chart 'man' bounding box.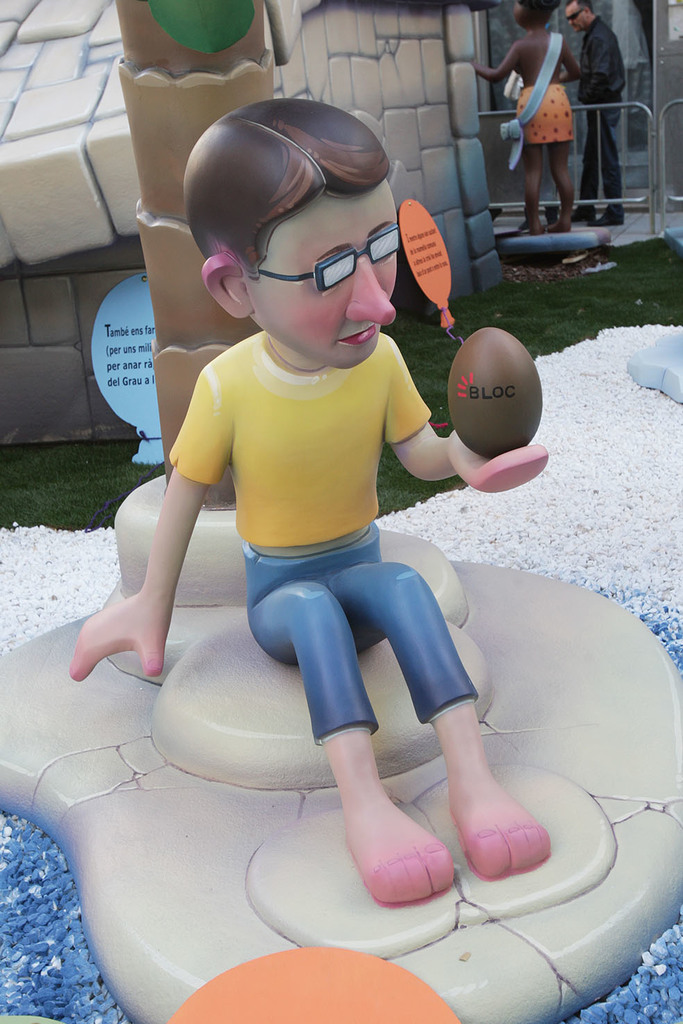
Charted: x1=562 y1=0 x2=629 y2=226.
